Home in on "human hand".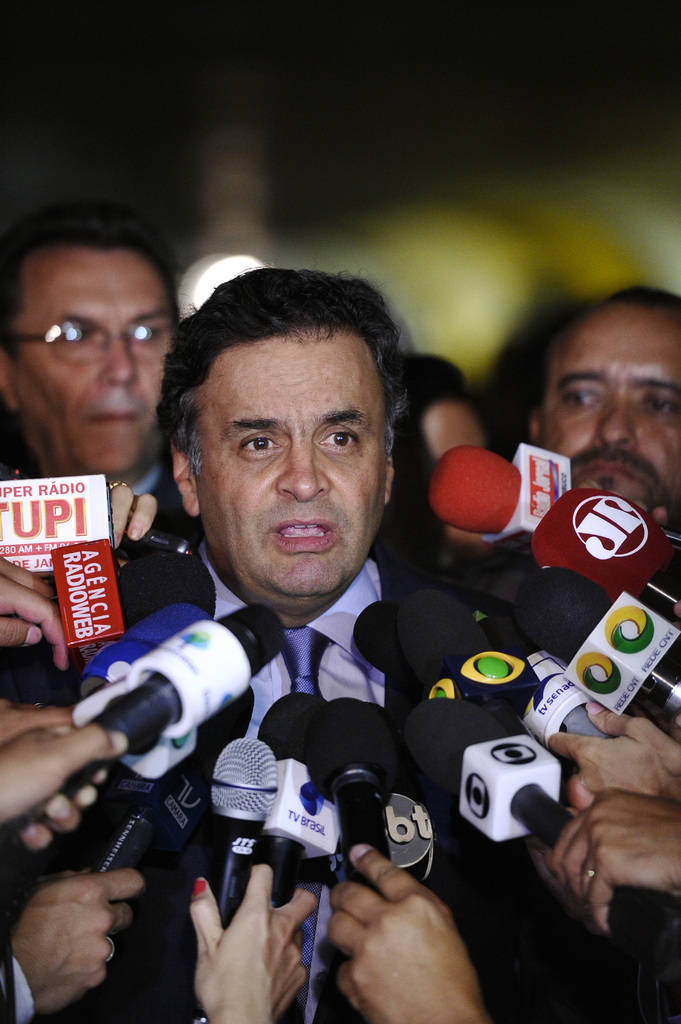
Homed in at <region>109, 479, 161, 550</region>.
